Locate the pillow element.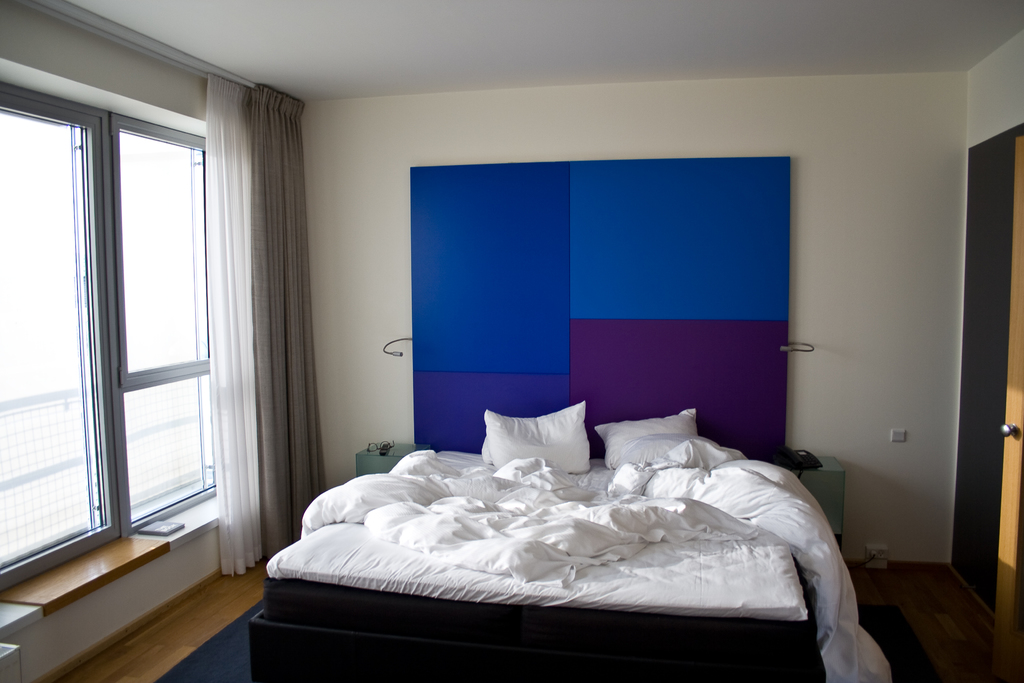
Element bbox: 296, 466, 435, 540.
